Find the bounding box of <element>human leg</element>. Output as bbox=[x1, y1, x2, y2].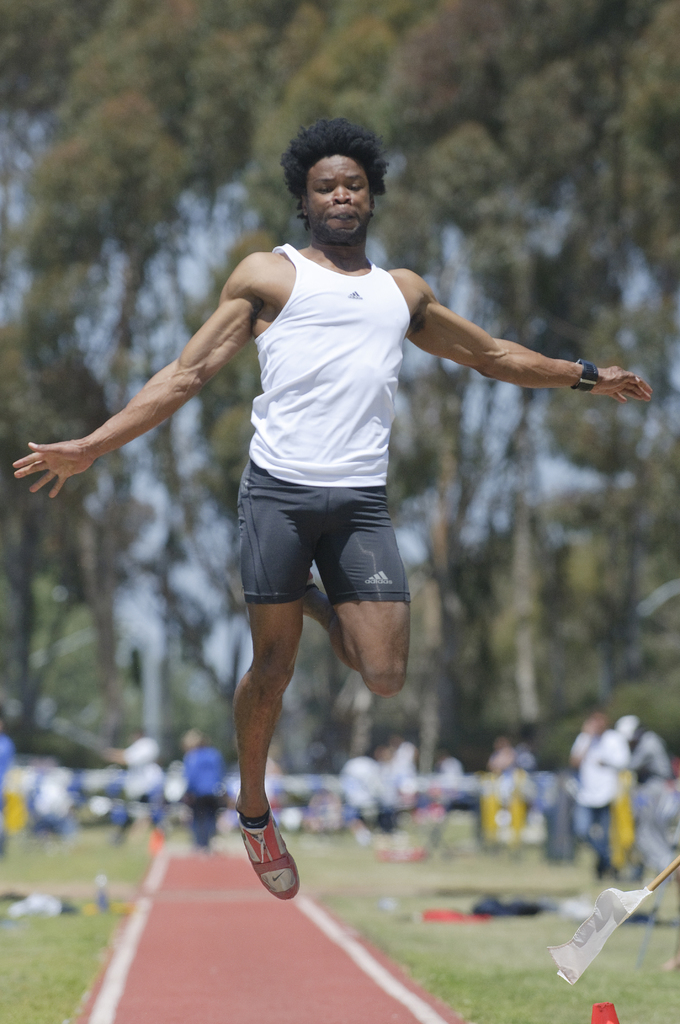
bbox=[240, 467, 312, 902].
